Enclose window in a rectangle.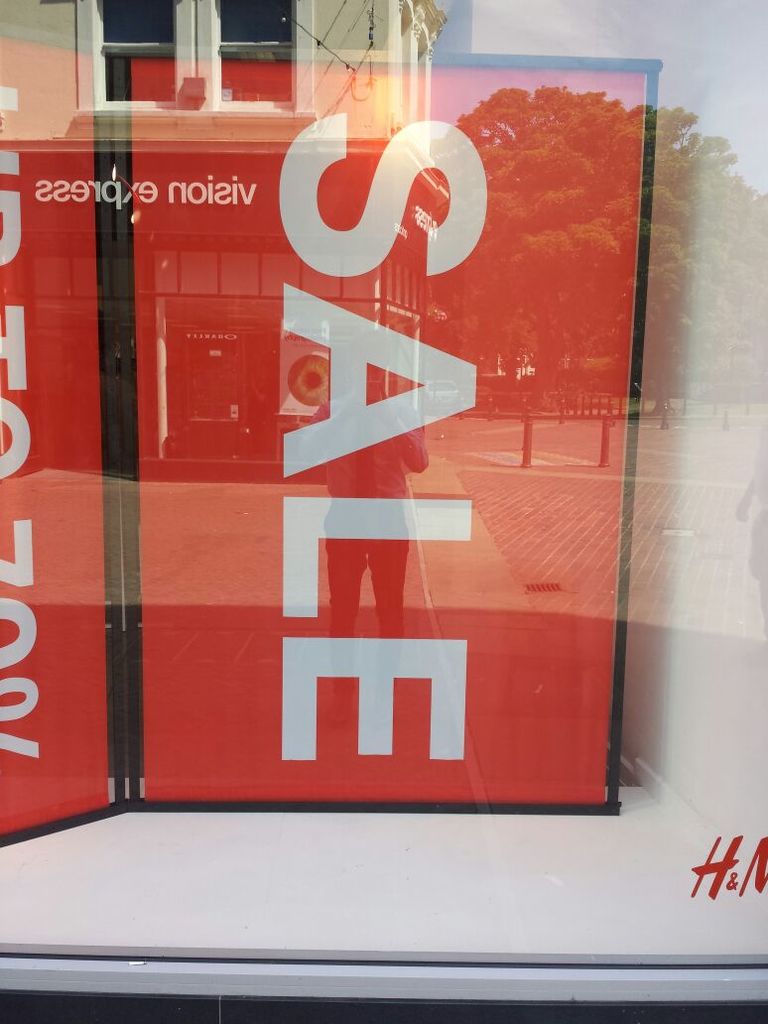
l=0, t=0, r=767, b=1001.
